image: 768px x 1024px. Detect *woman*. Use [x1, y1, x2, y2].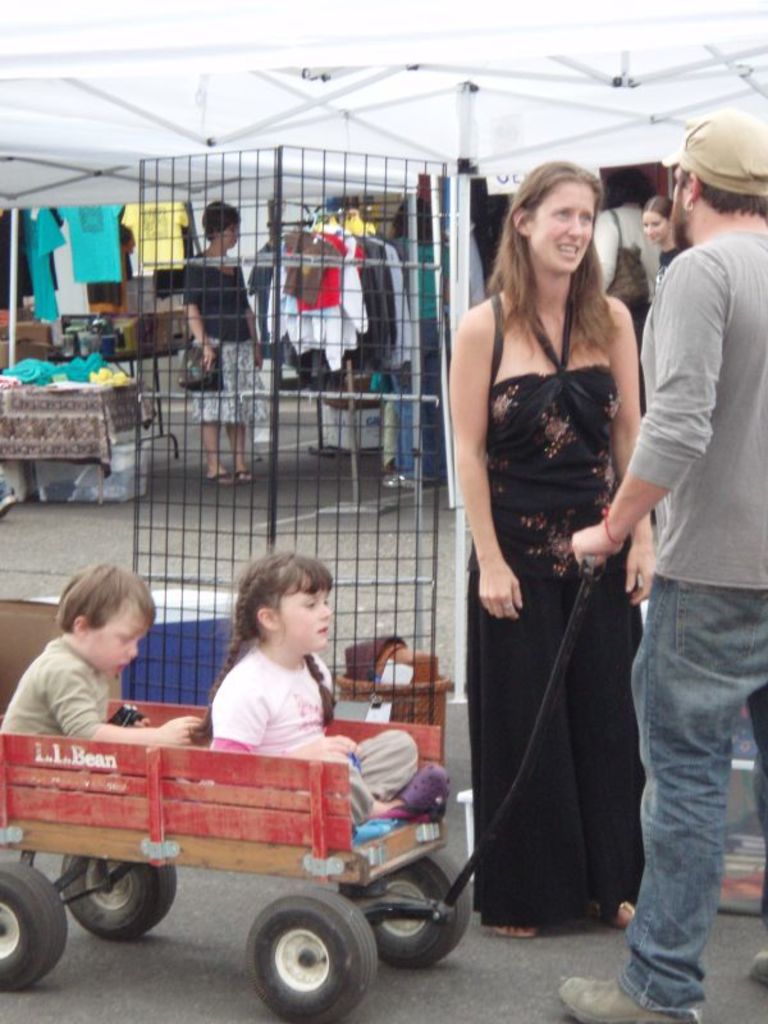
[383, 197, 447, 484].
